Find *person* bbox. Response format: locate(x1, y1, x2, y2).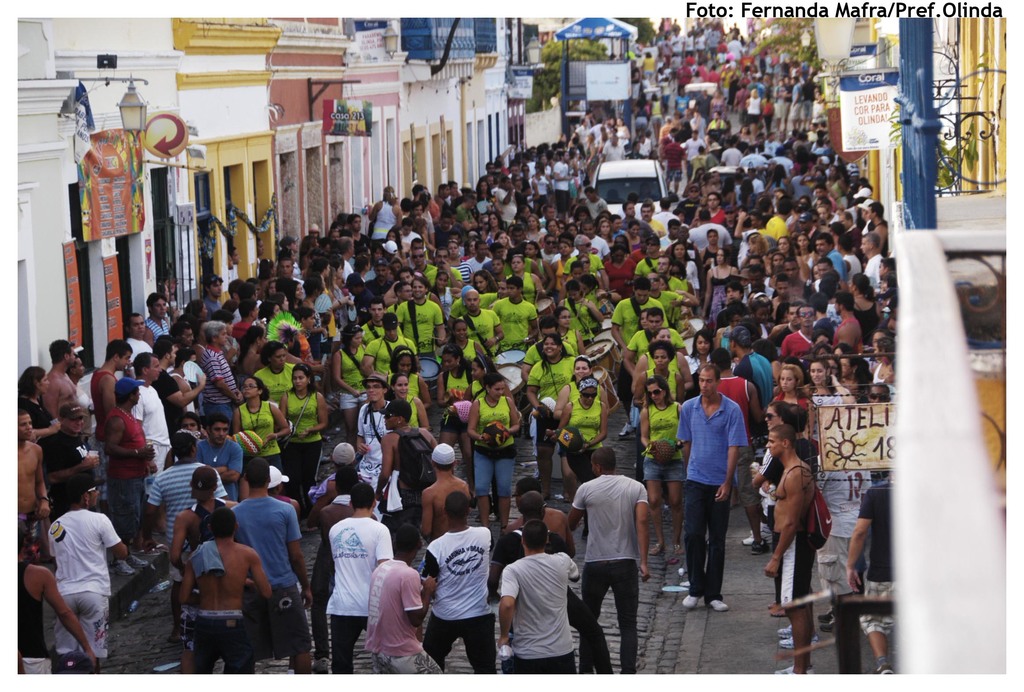
locate(559, 235, 609, 290).
